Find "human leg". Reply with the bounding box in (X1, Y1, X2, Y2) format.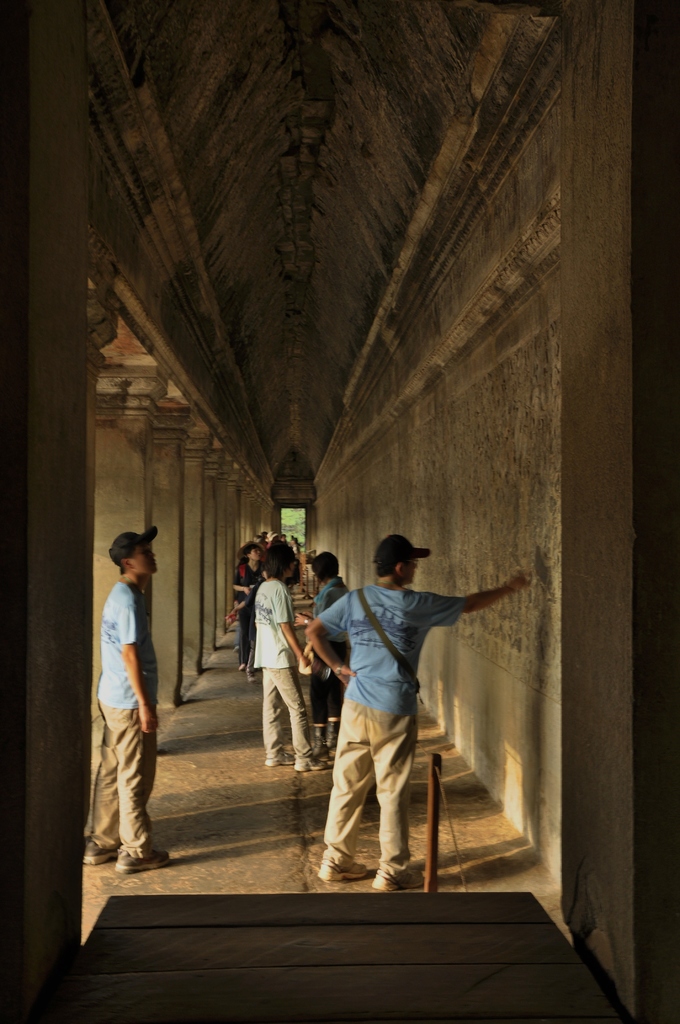
(263, 669, 294, 765).
